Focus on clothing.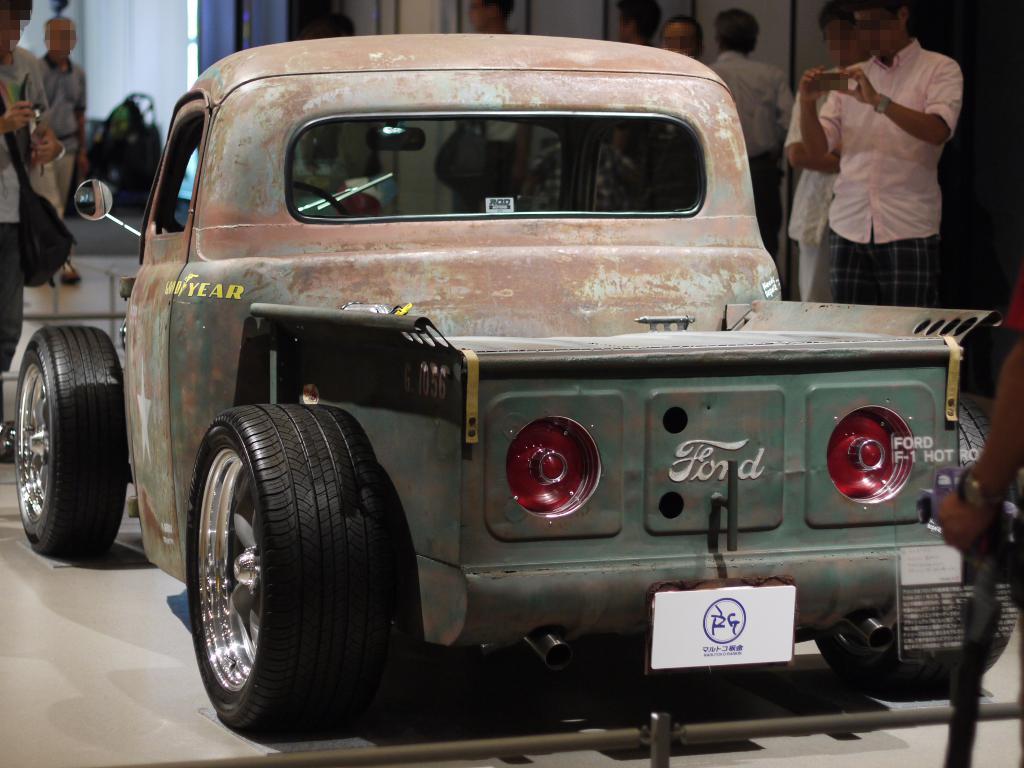
Focused at [808, 37, 950, 300].
